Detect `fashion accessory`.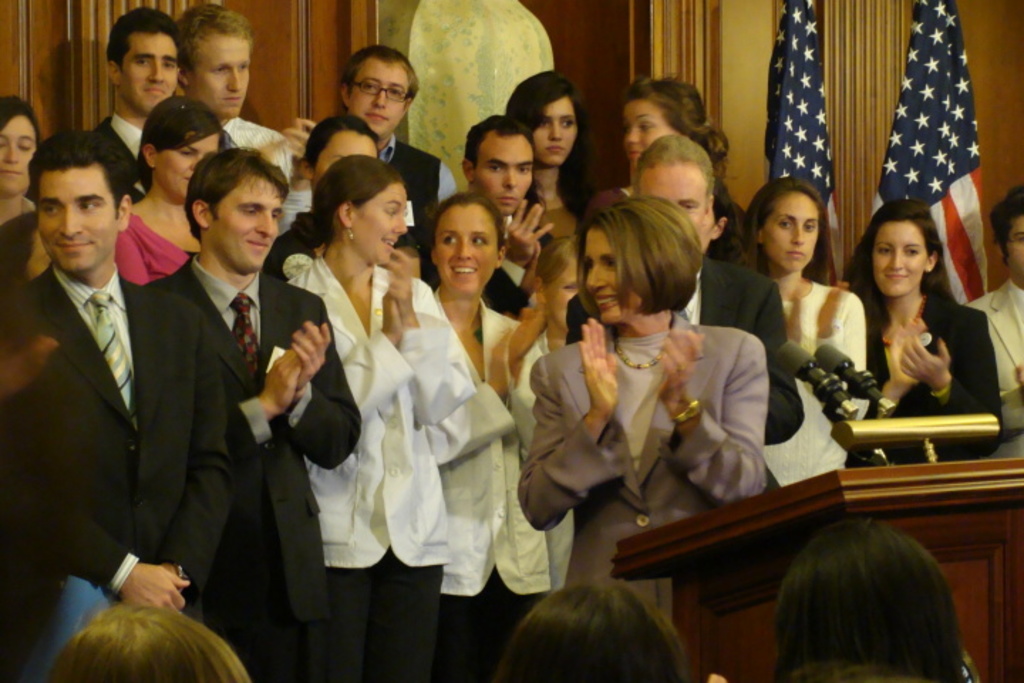
Detected at select_region(228, 293, 262, 366).
